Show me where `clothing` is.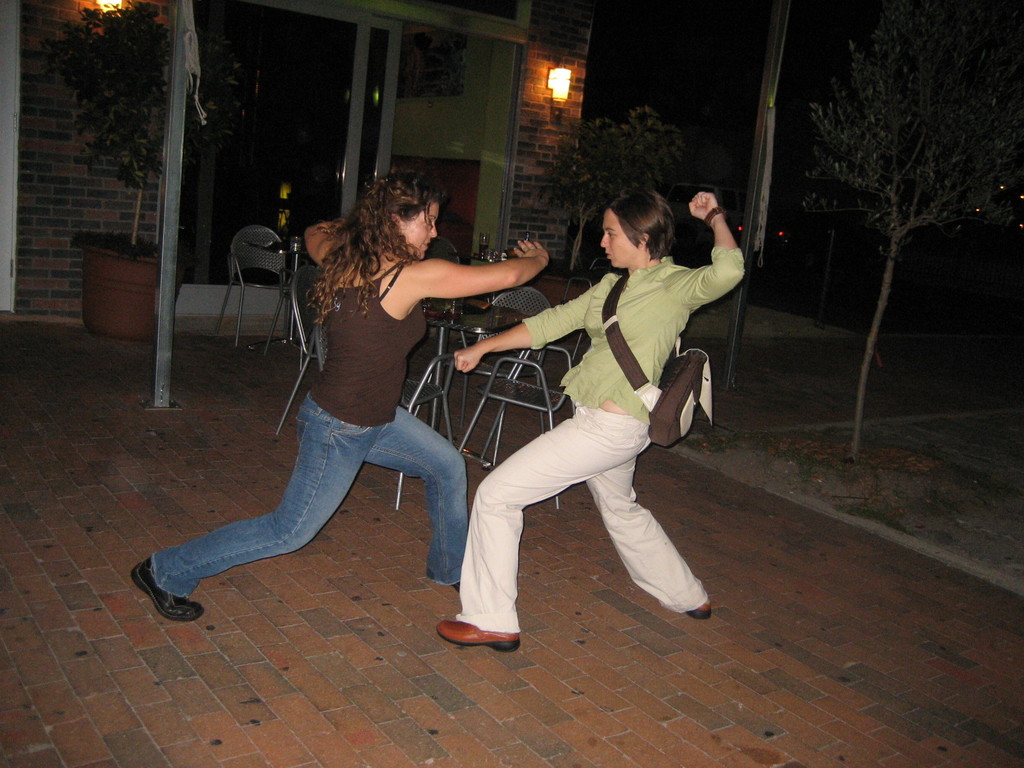
`clothing` is at BBox(154, 260, 468, 589).
